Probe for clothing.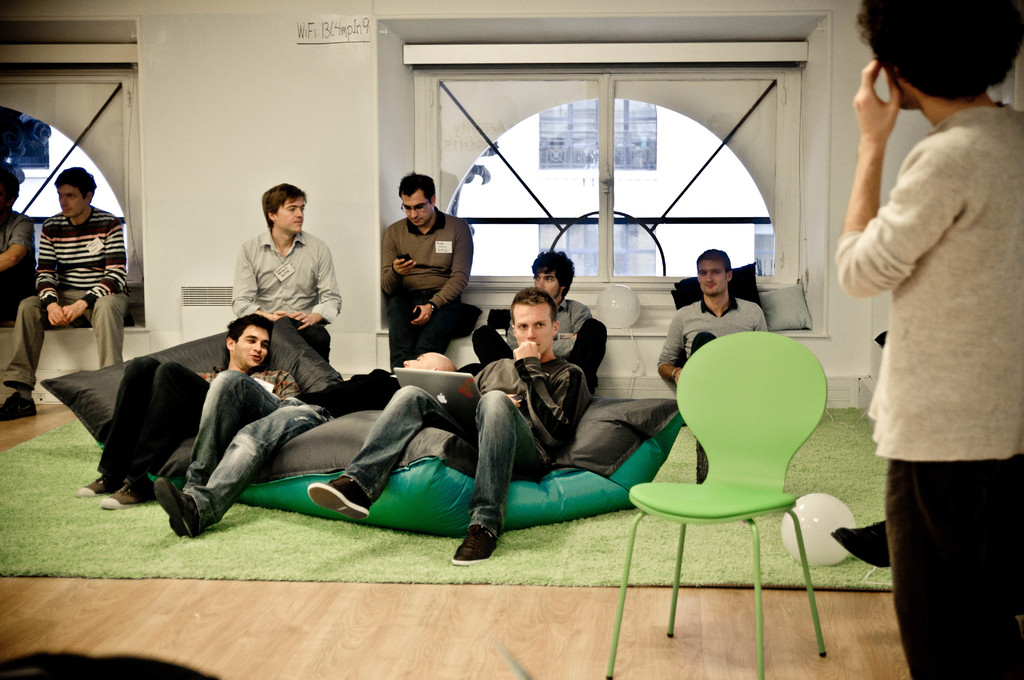
Probe result: crop(0, 209, 38, 324).
